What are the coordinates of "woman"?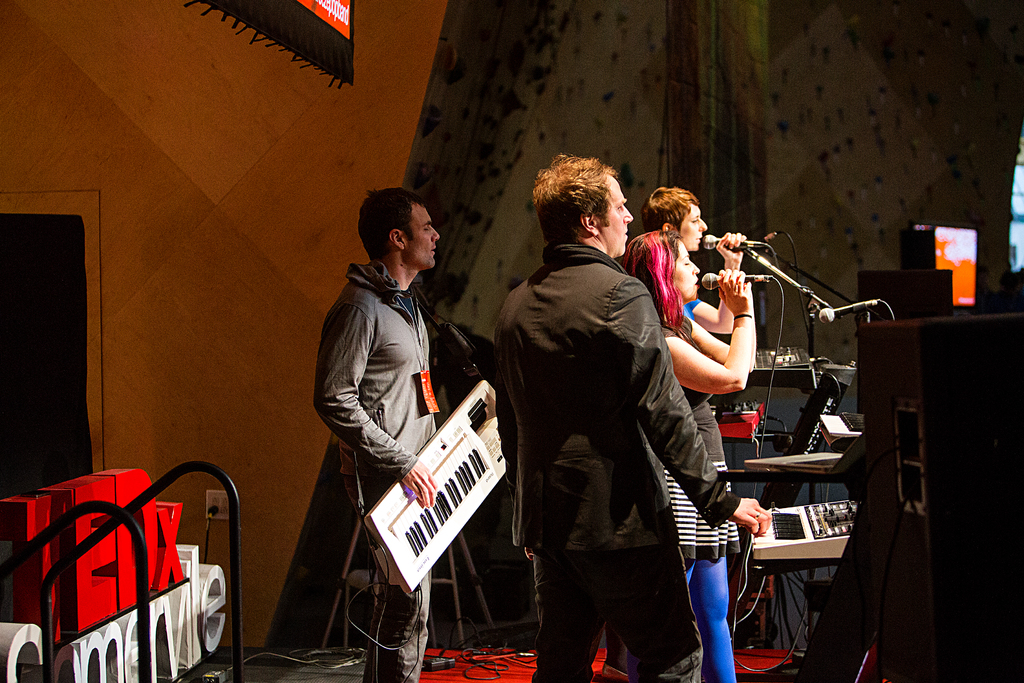
x1=643 y1=185 x2=706 y2=256.
